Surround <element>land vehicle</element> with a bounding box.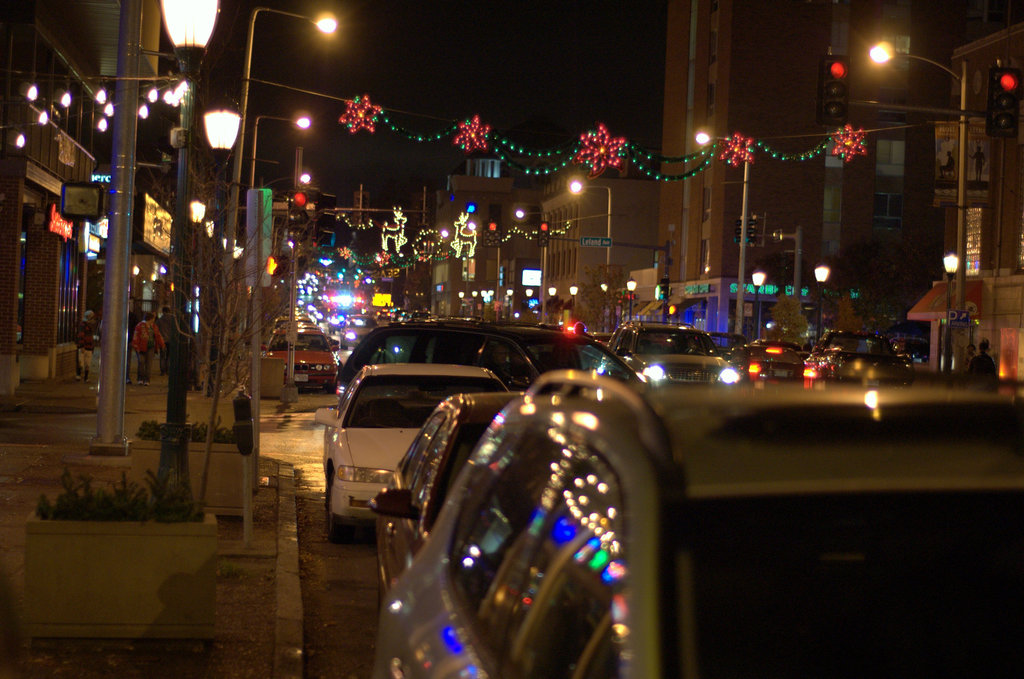
339, 317, 638, 429.
